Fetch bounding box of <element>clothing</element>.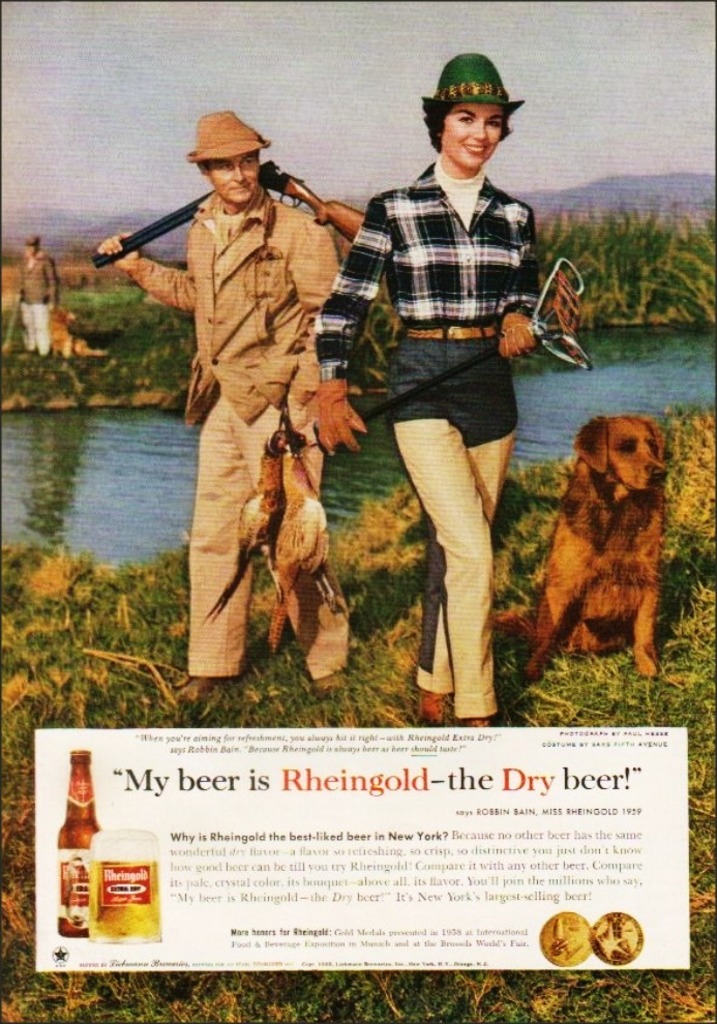
Bbox: locate(151, 138, 369, 657).
